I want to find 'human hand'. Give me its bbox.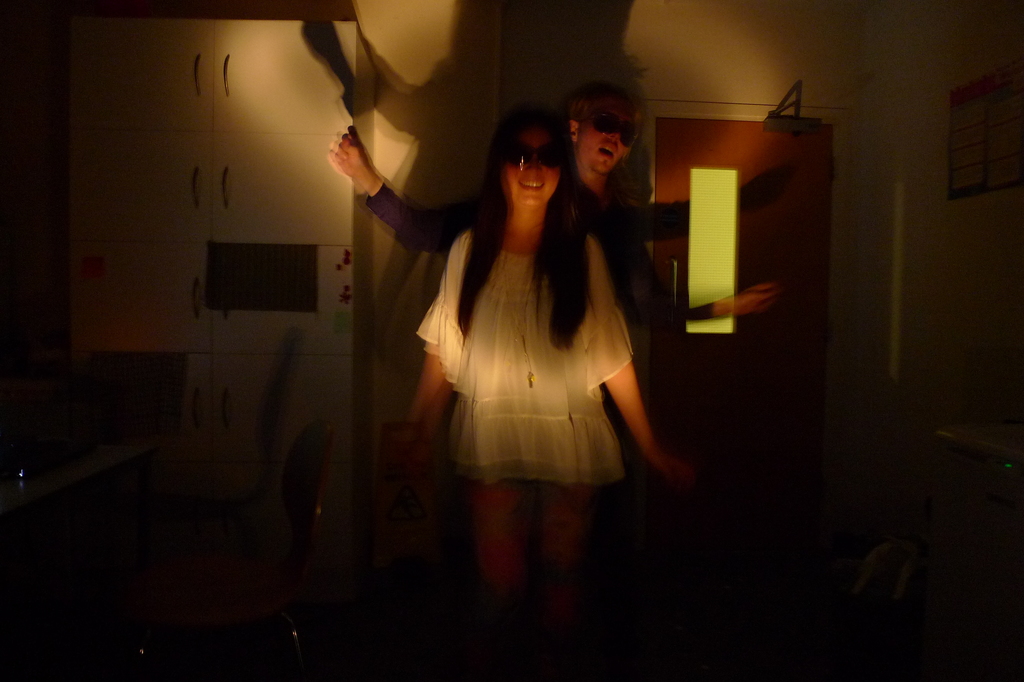
<region>652, 453, 691, 489</region>.
